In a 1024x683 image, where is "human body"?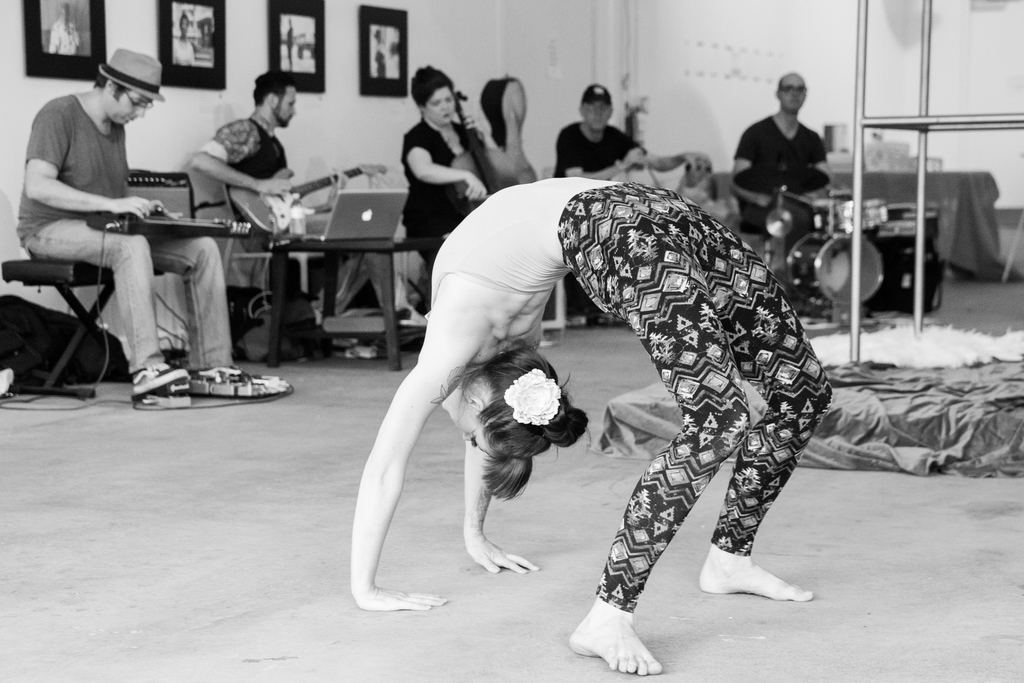
region(167, 34, 200, 71).
